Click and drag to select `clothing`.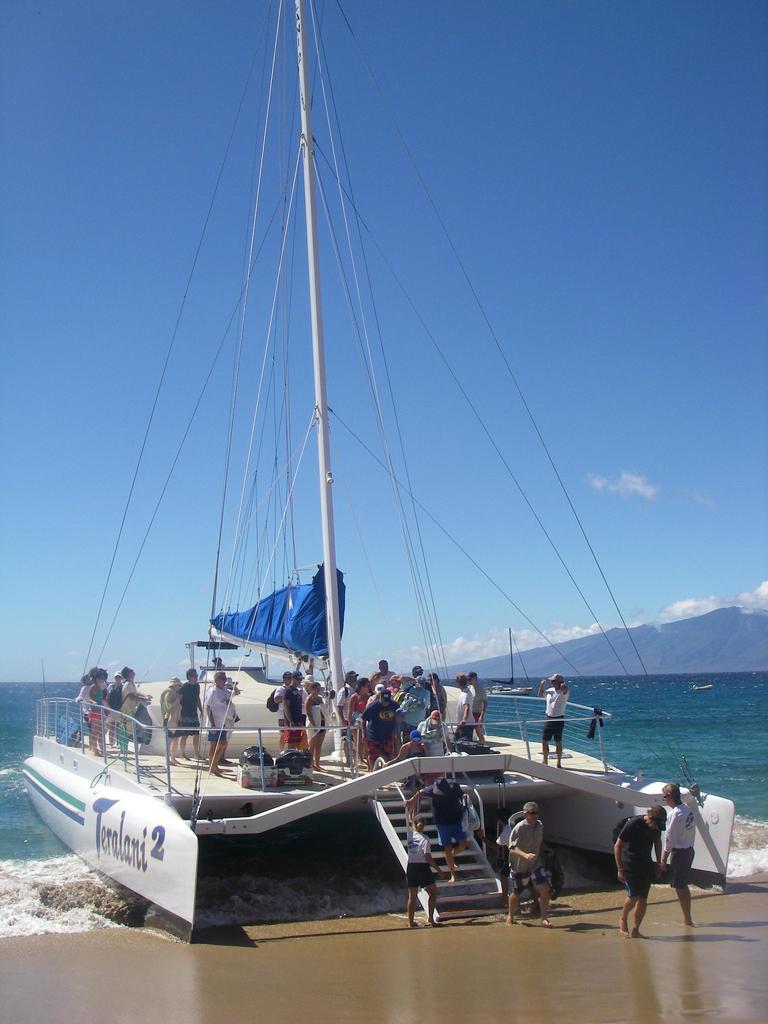
Selection: left=116, top=675, right=145, bottom=745.
